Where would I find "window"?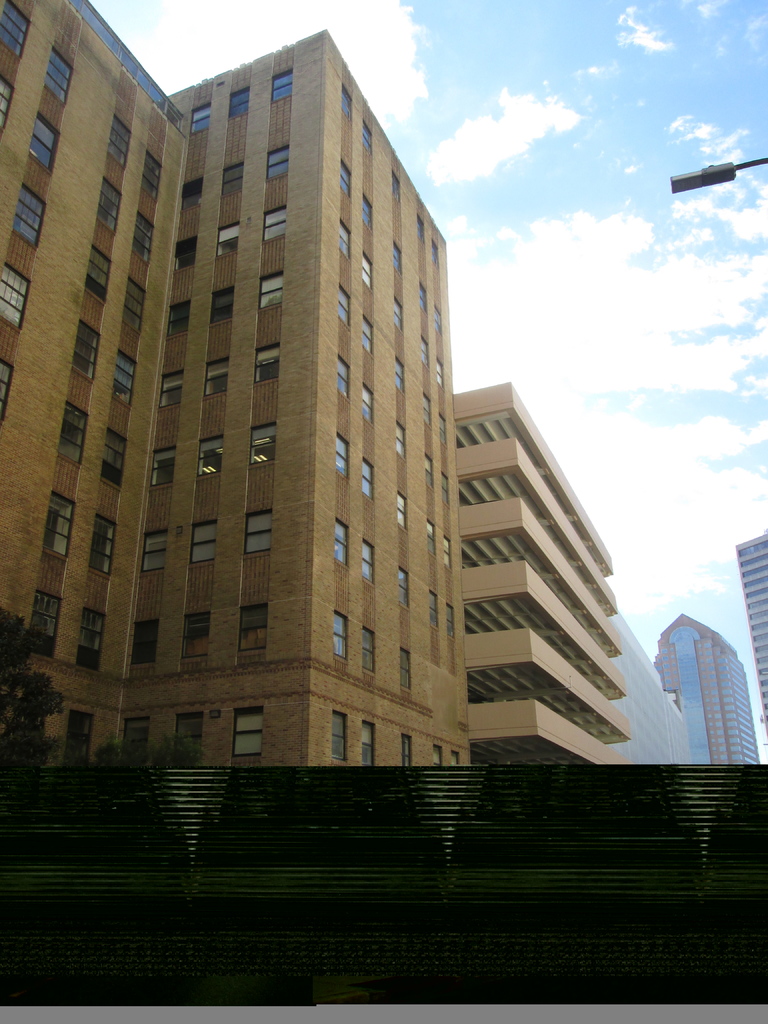
At BBox(161, 357, 184, 413).
